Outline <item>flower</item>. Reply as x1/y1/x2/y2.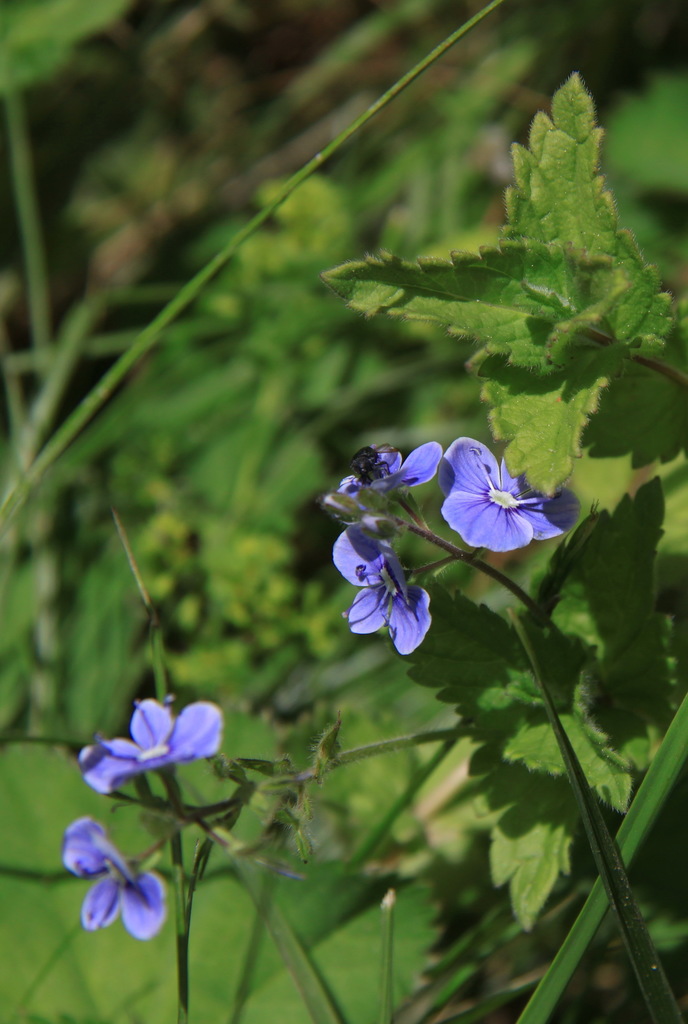
338/440/446/521.
